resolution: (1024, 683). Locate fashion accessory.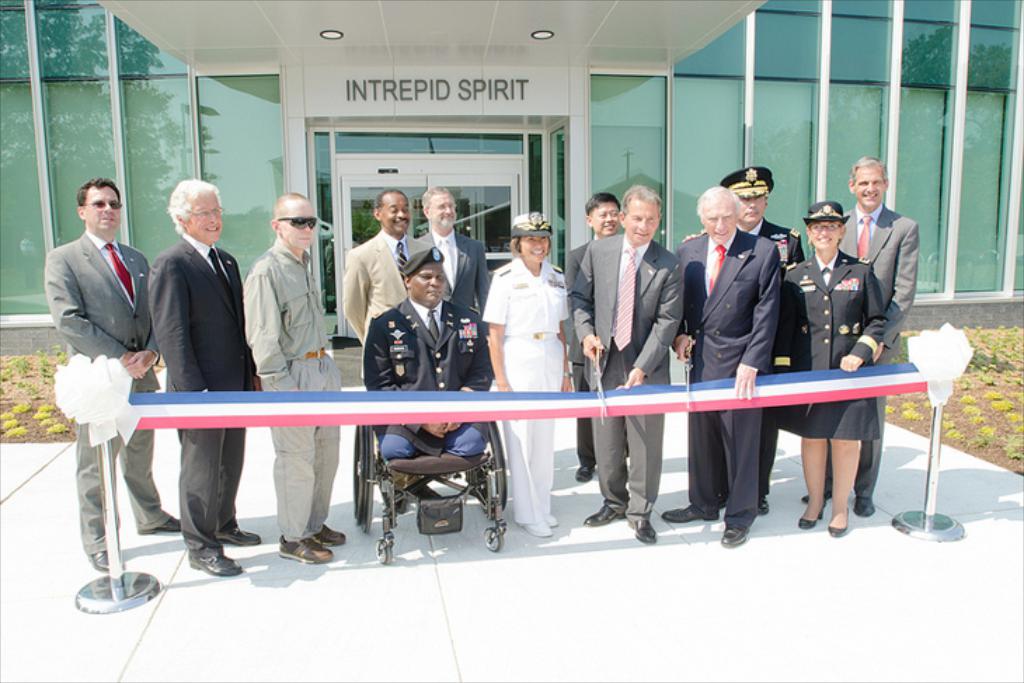
x1=80 y1=195 x2=125 y2=210.
